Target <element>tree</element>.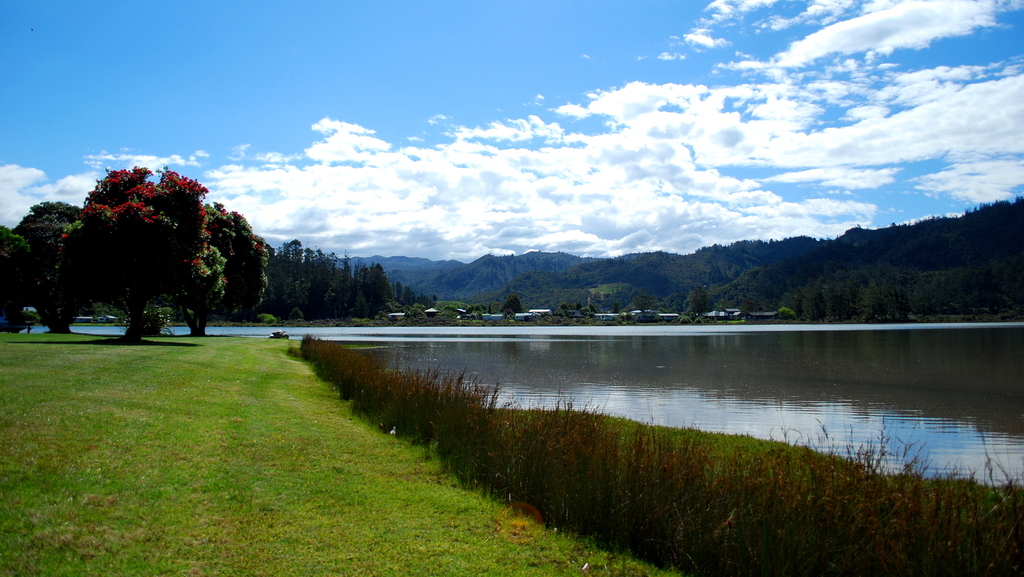
Target region: detection(807, 281, 836, 321).
